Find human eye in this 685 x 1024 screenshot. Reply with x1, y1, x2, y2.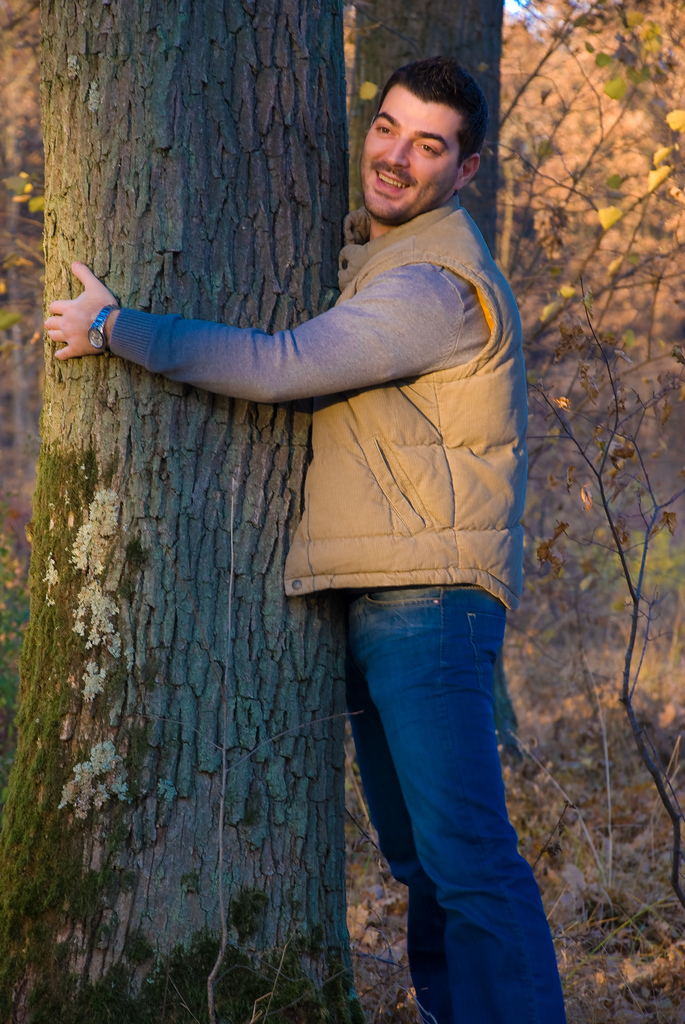
374, 123, 394, 139.
